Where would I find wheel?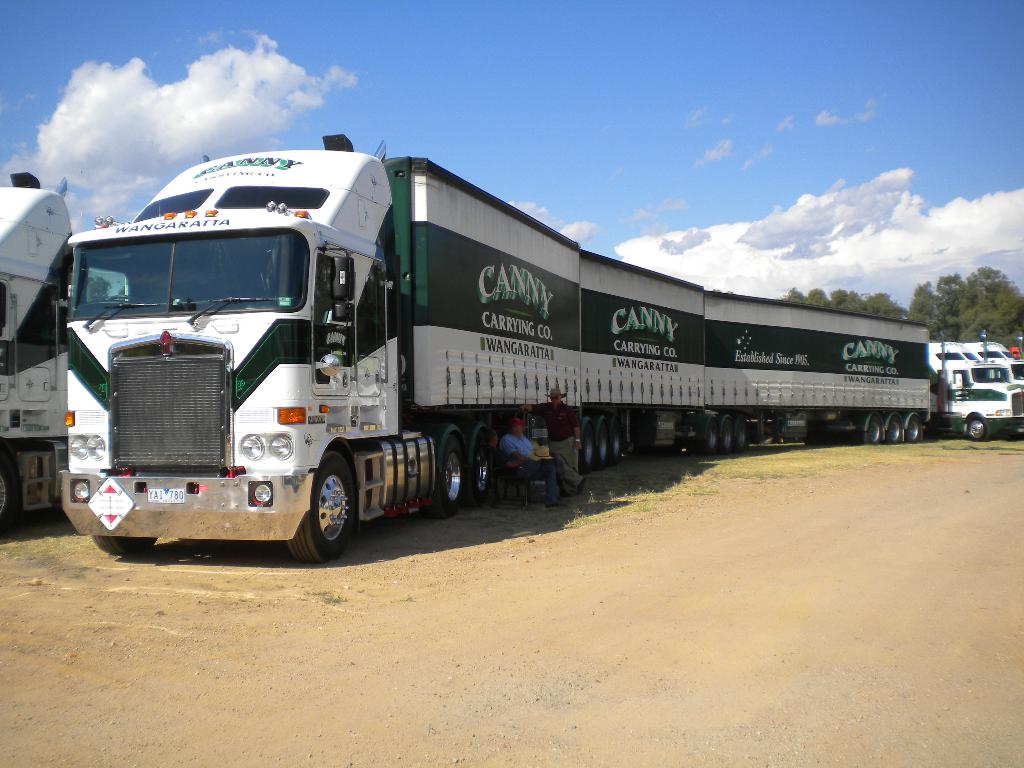
At 906/419/922/442.
